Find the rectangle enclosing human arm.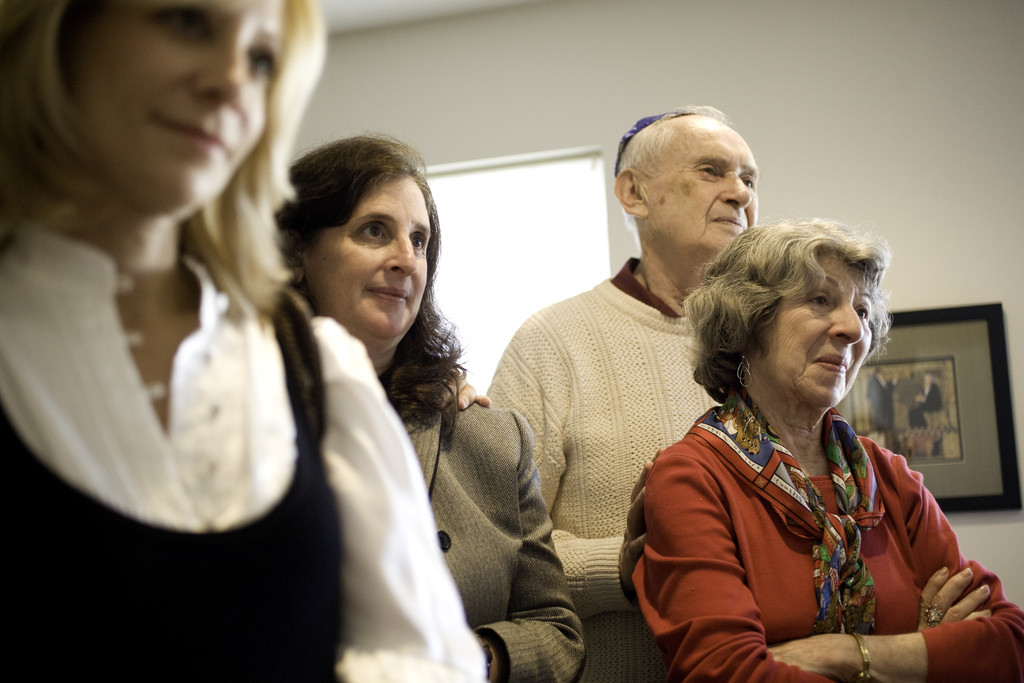
[488, 336, 636, 616].
